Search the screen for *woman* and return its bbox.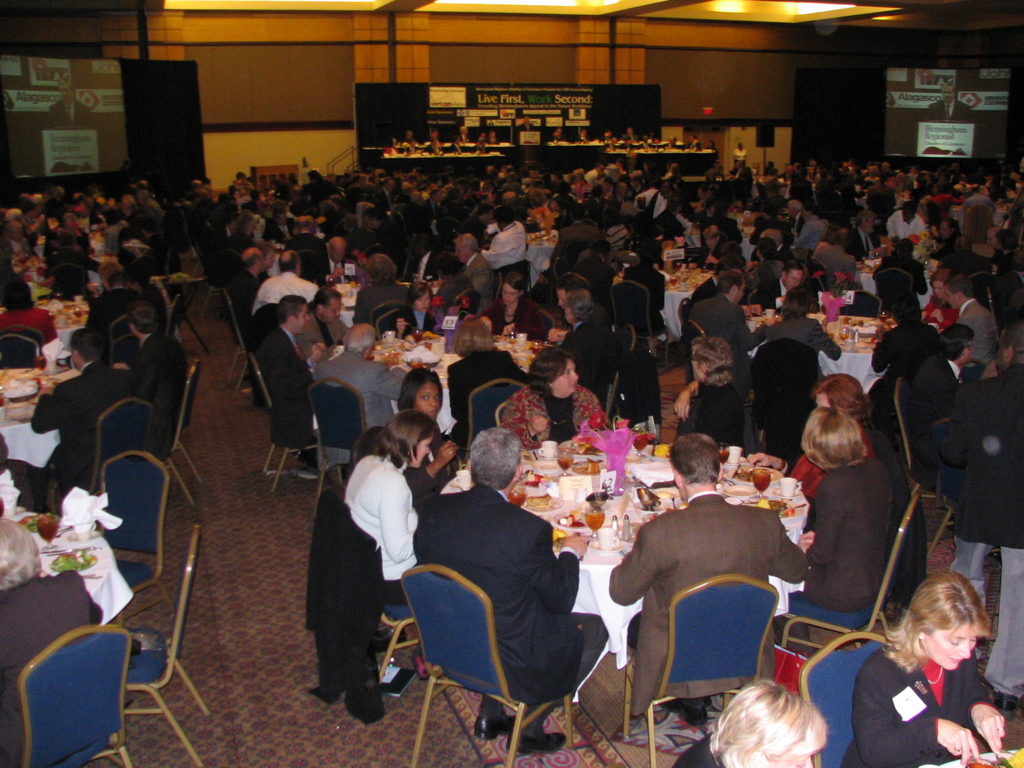
Found: {"x1": 388, "y1": 282, "x2": 449, "y2": 337}.
